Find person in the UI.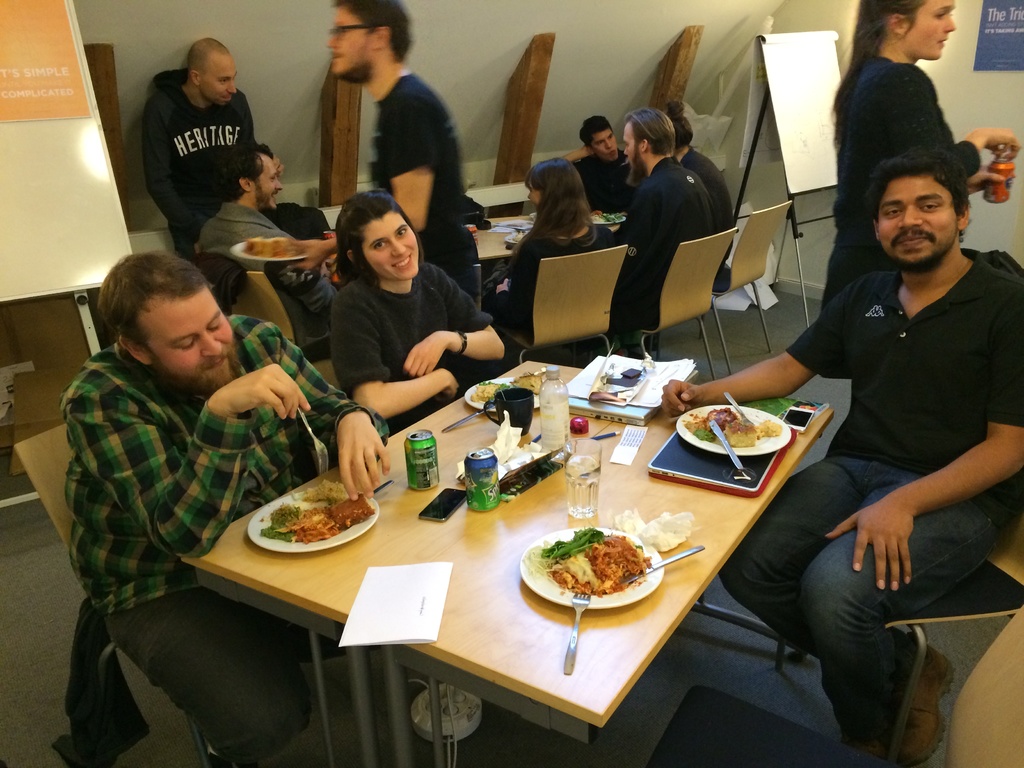
UI element at <region>324, 198, 504, 452</region>.
